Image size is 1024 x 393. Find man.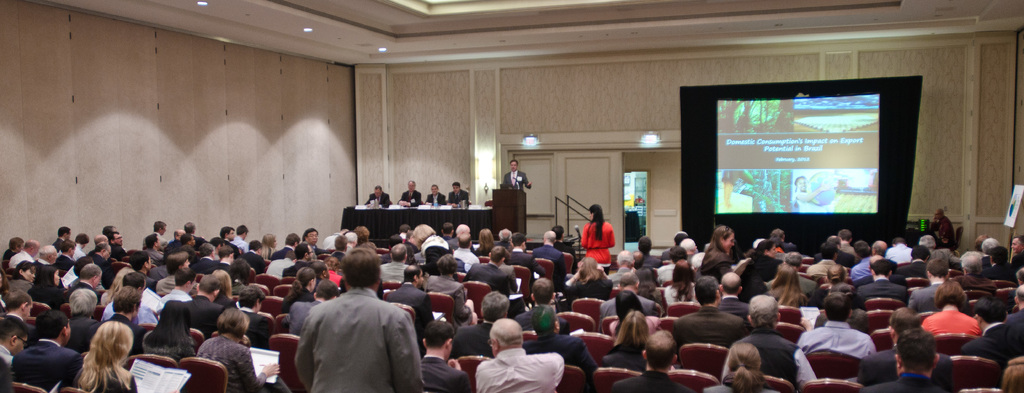
<box>397,224,410,239</box>.
